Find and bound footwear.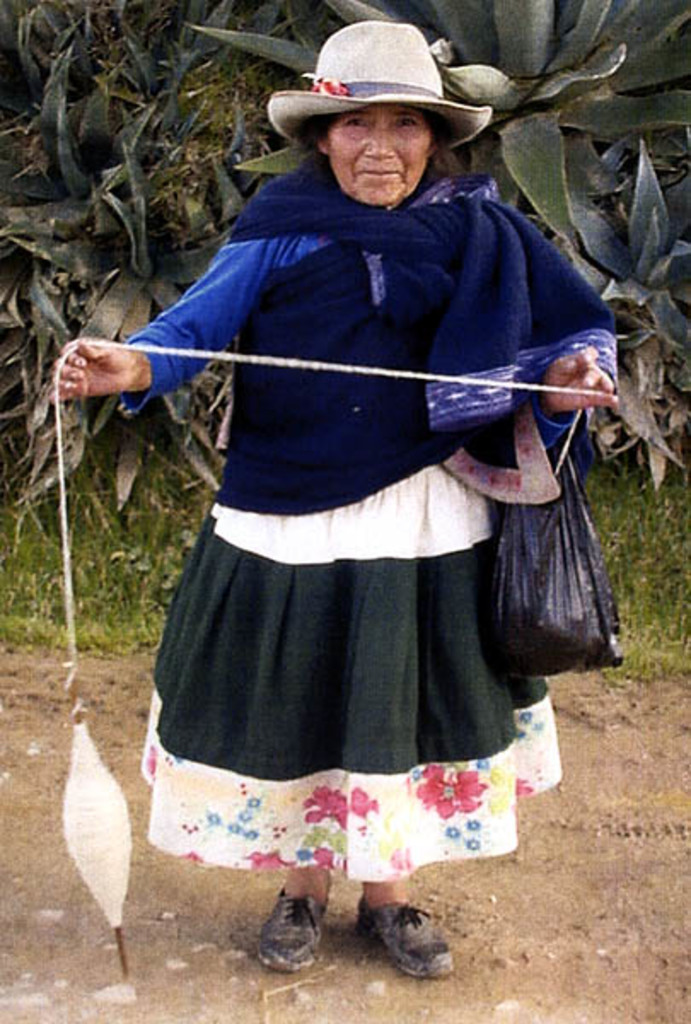
Bound: select_region(259, 898, 326, 975).
